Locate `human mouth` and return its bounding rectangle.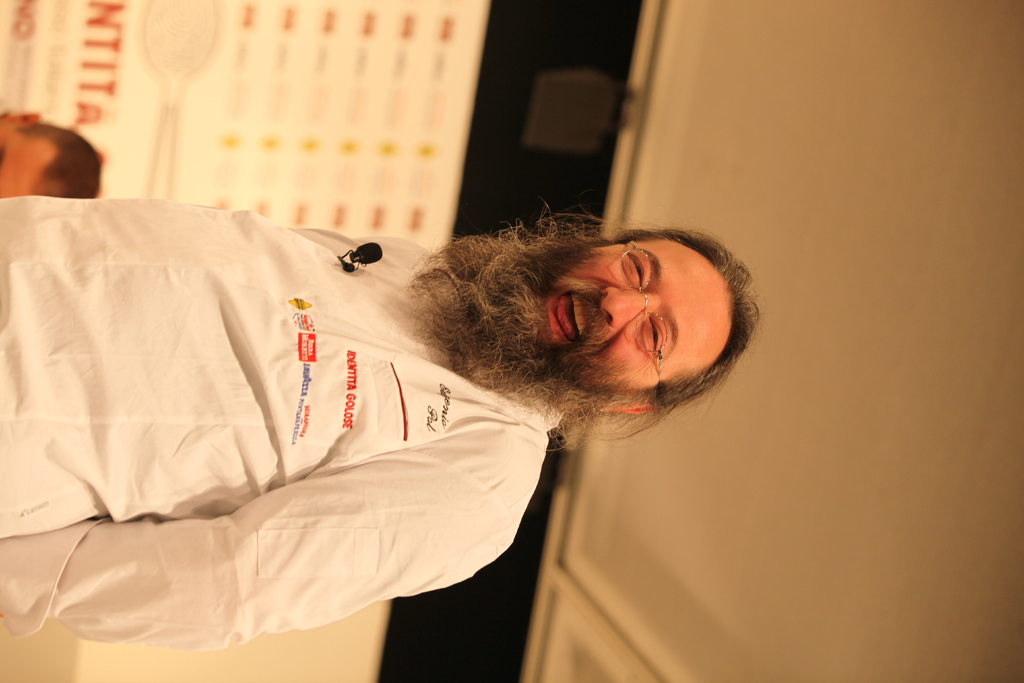
(547, 284, 587, 345).
